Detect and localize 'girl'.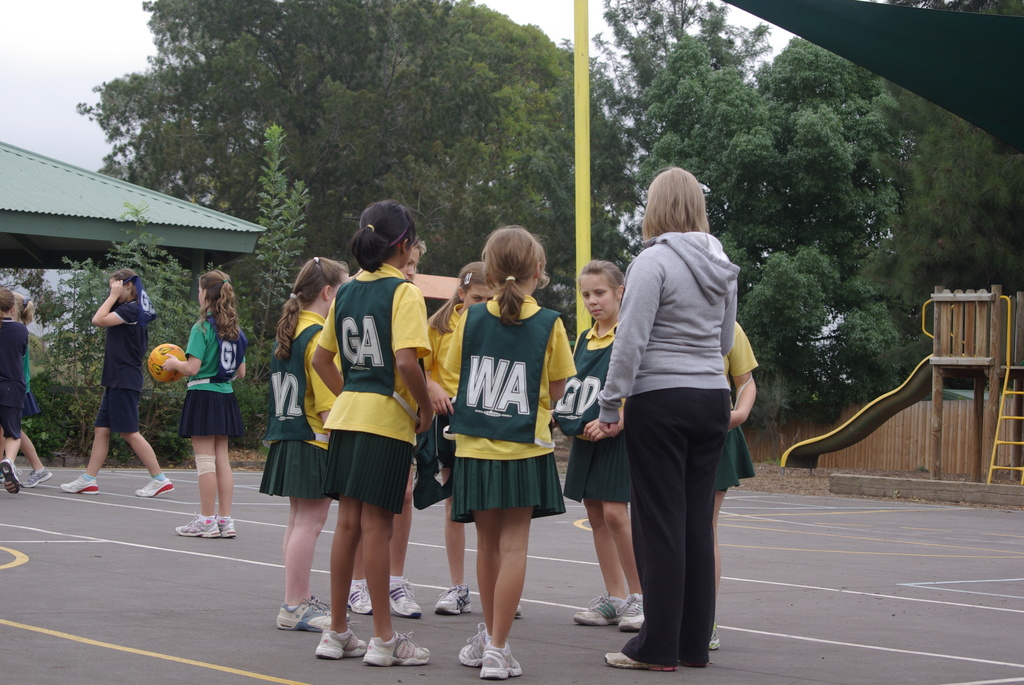
Localized at box=[164, 269, 249, 544].
